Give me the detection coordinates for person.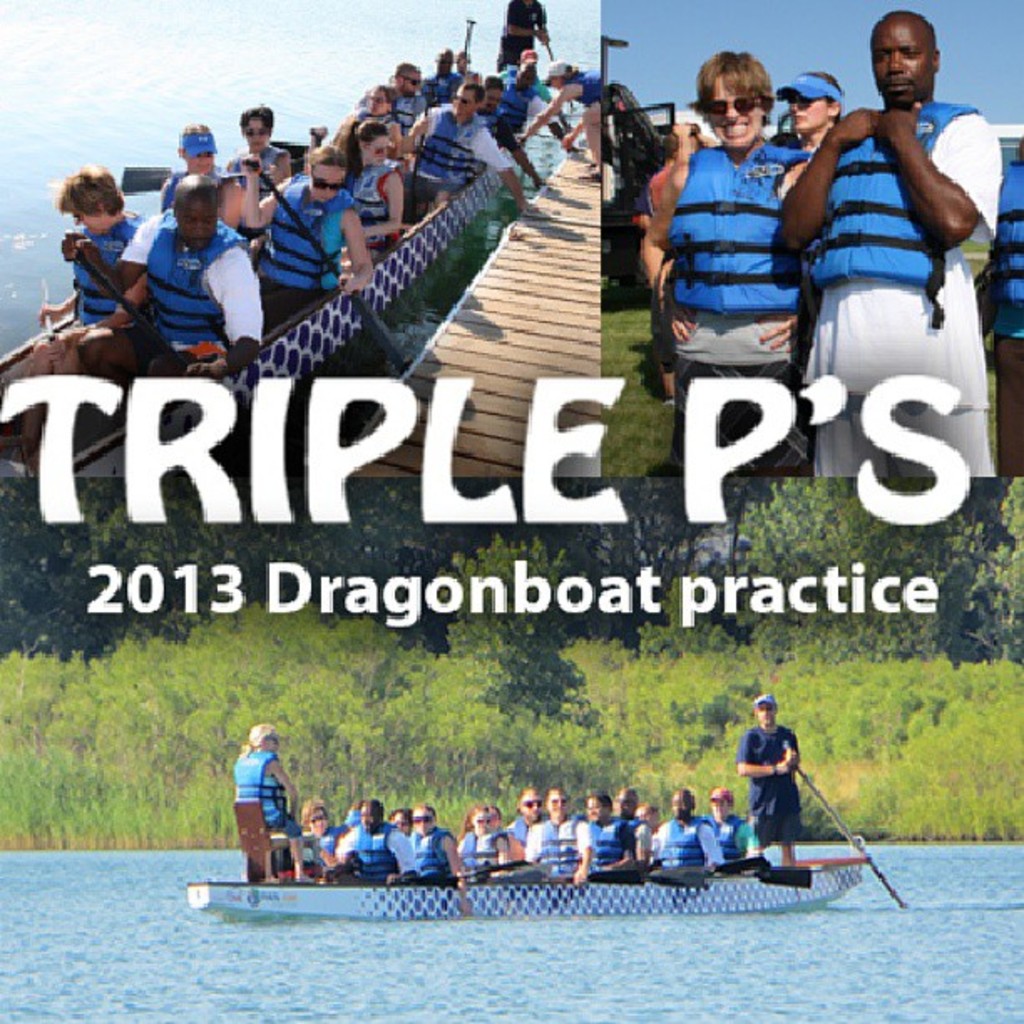
<region>358, 55, 435, 112</region>.
